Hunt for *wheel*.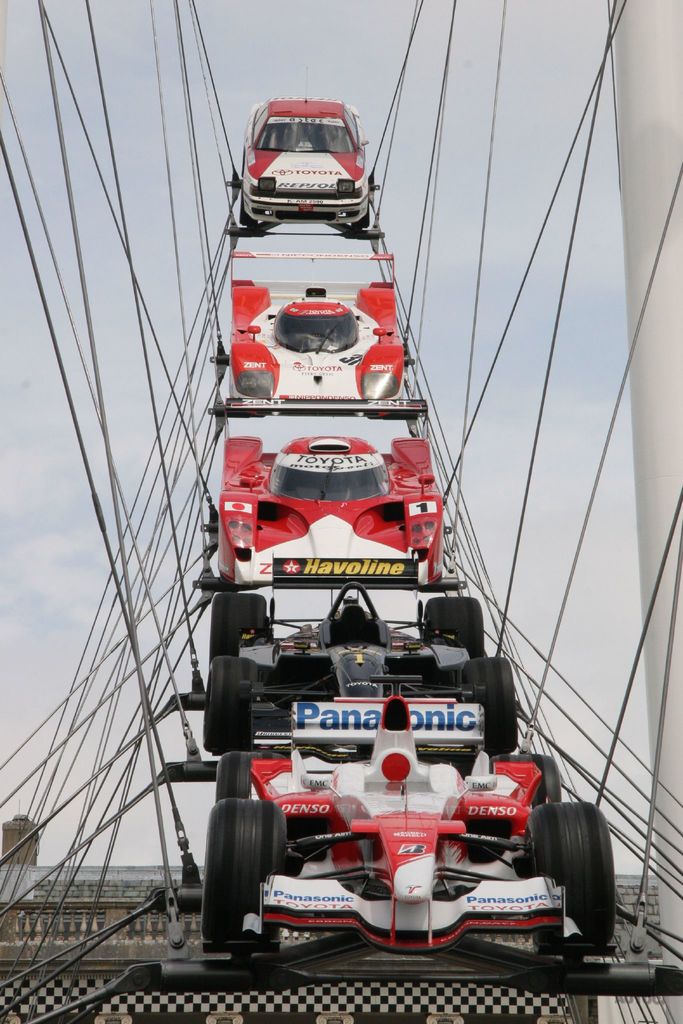
Hunted down at <region>210, 809, 284, 934</region>.
